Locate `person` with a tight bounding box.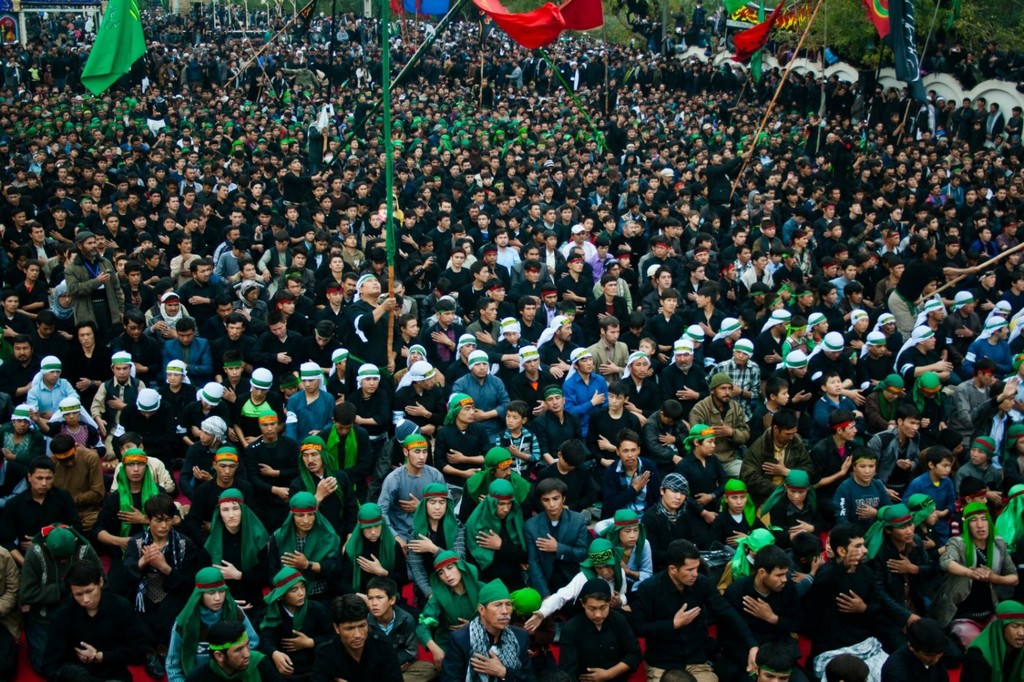
Rect(629, 538, 756, 670).
